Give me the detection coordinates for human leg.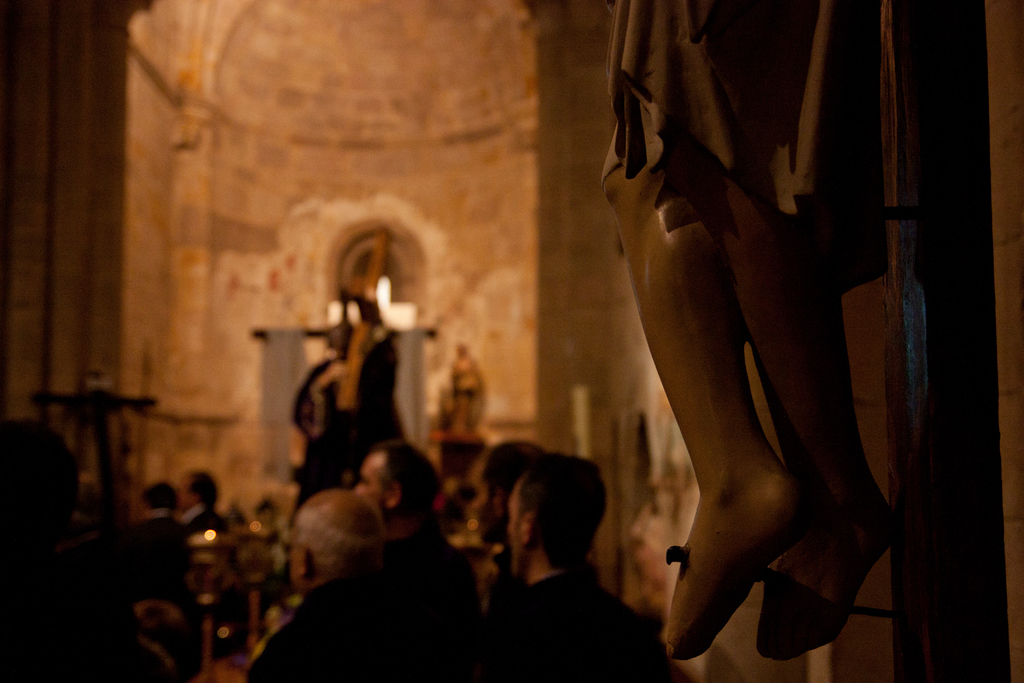
[x1=600, y1=154, x2=803, y2=654].
